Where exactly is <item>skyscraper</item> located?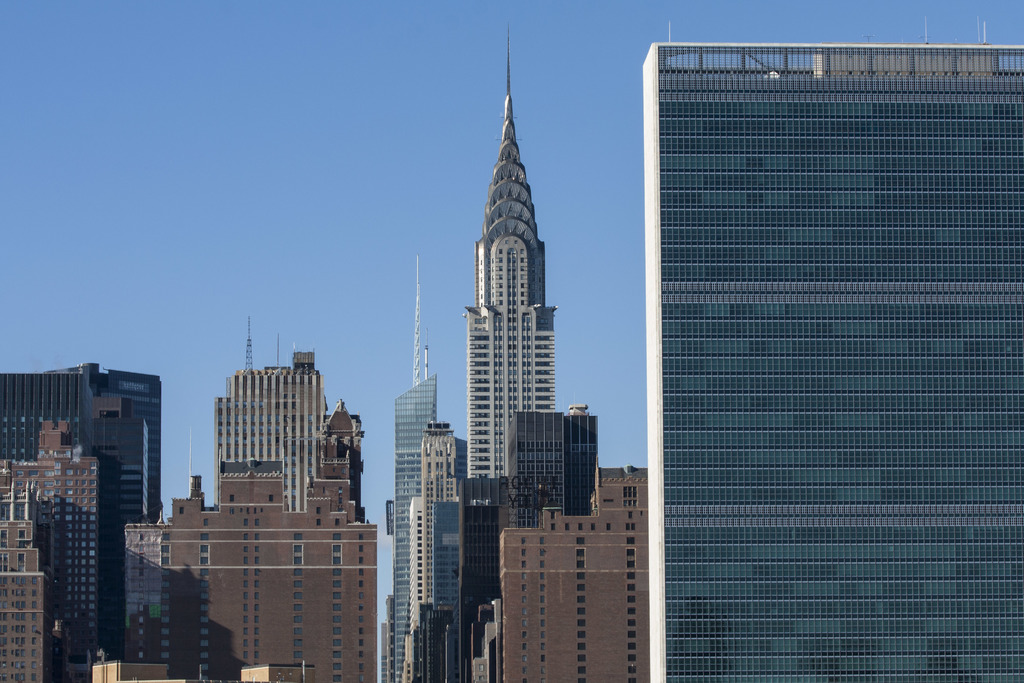
Its bounding box is pyautogui.locateOnScreen(380, 34, 598, 682).
